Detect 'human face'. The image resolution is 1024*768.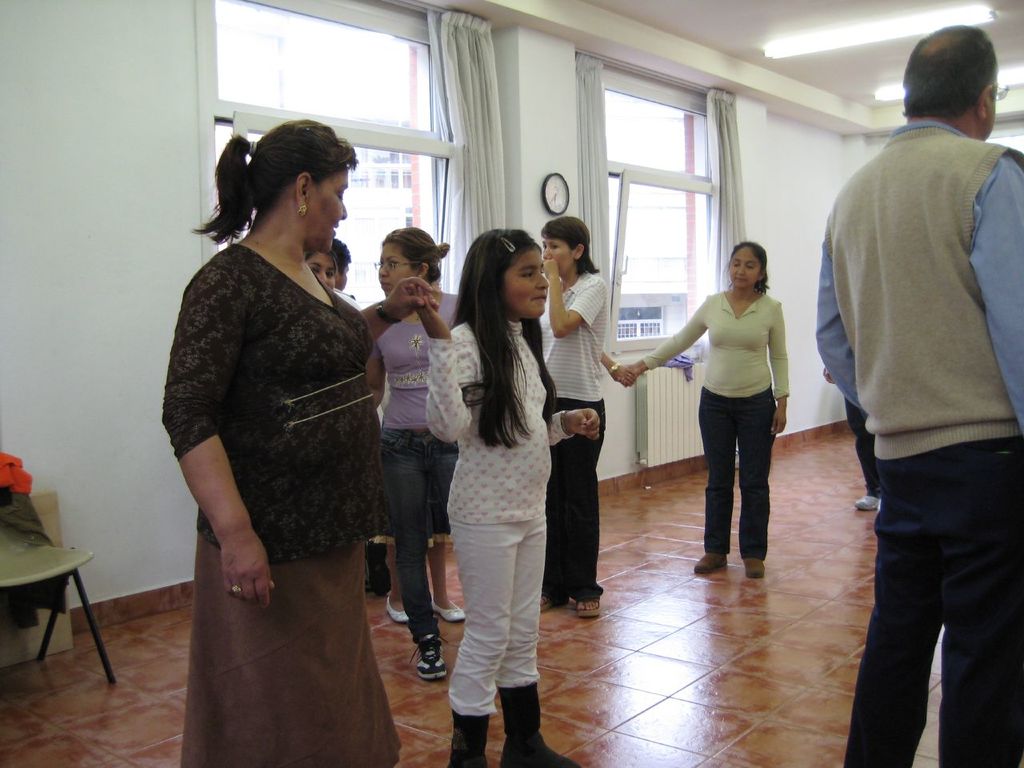
l=500, t=248, r=546, b=322.
